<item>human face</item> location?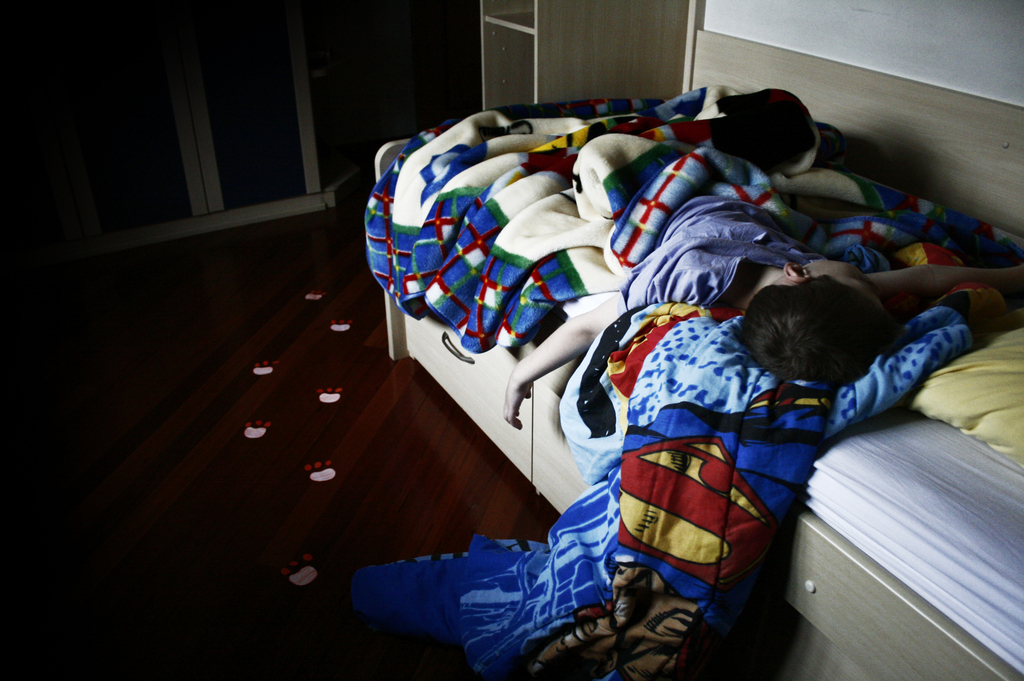
<box>808,261,880,308</box>
